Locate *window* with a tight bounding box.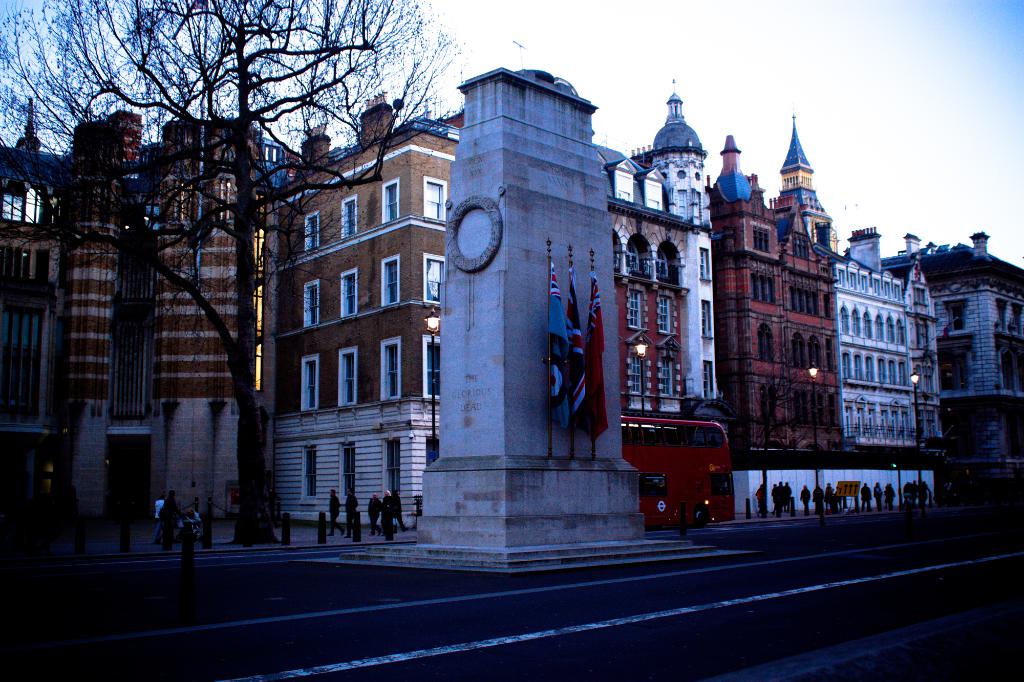
(808,293,819,314).
